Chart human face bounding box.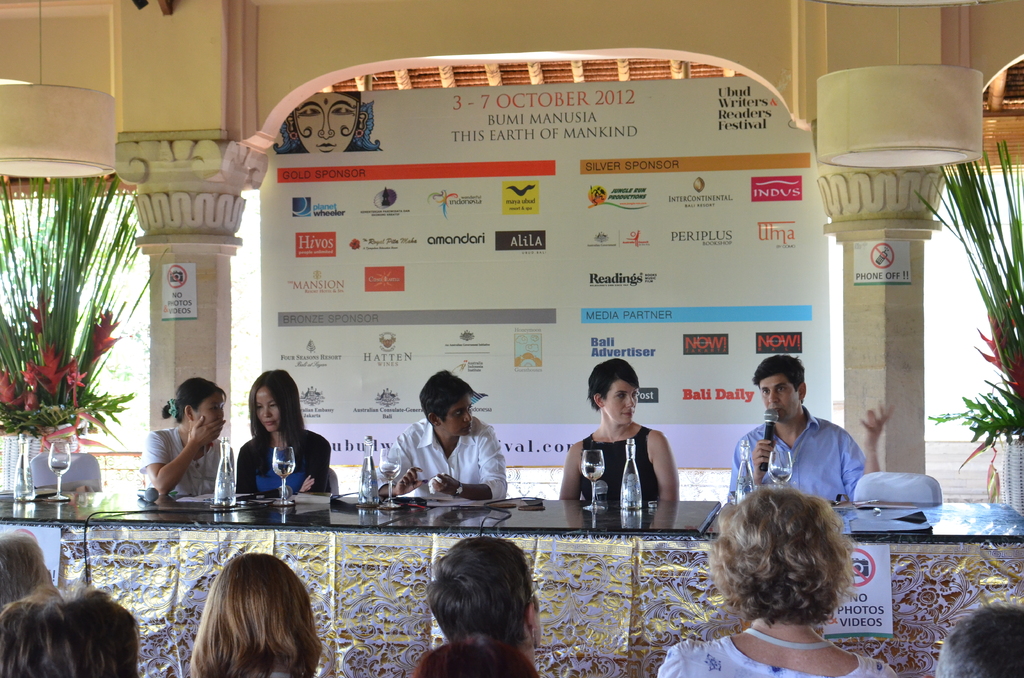
Charted: rect(258, 386, 282, 430).
